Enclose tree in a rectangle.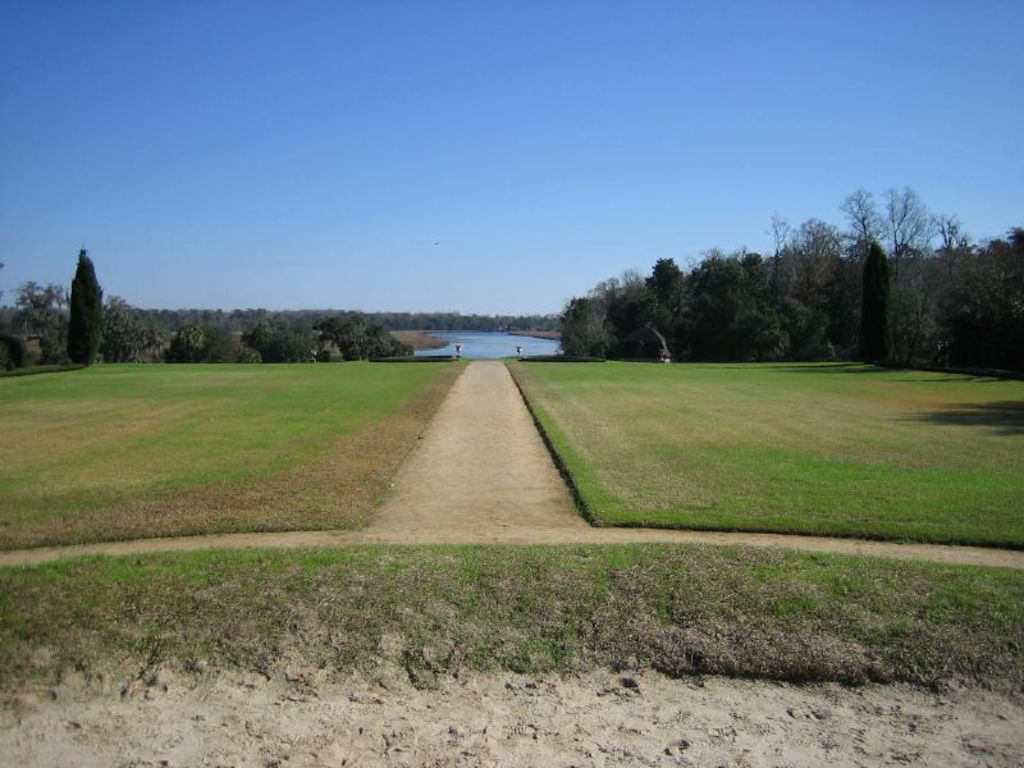
[105, 287, 159, 365].
